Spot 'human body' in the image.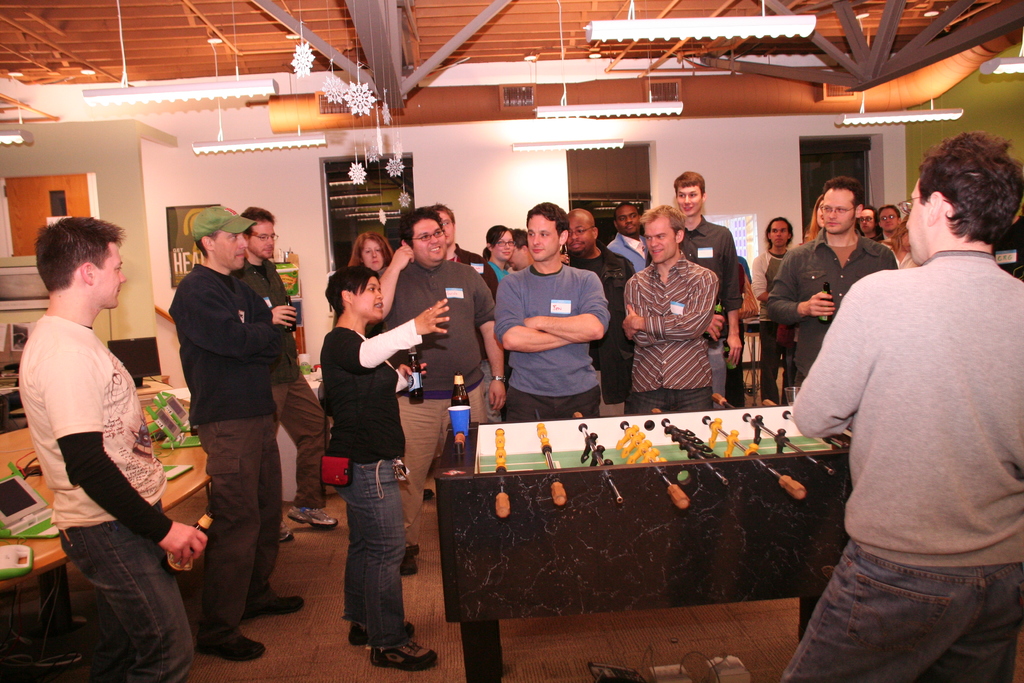
'human body' found at 20,218,169,674.
